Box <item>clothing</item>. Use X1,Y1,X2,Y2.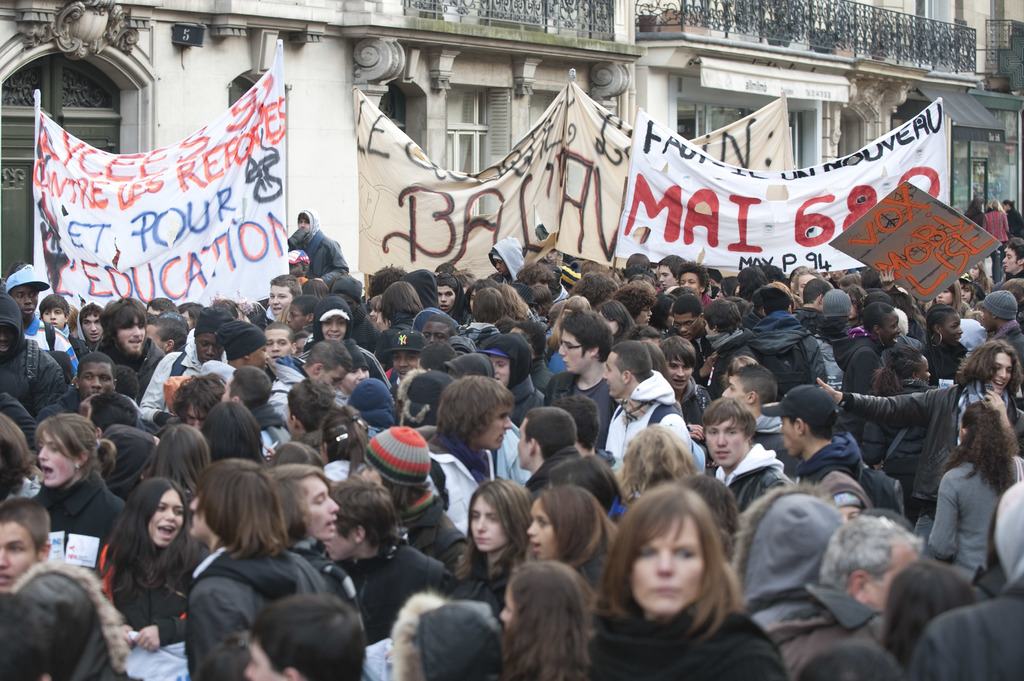
747,402,793,469.
